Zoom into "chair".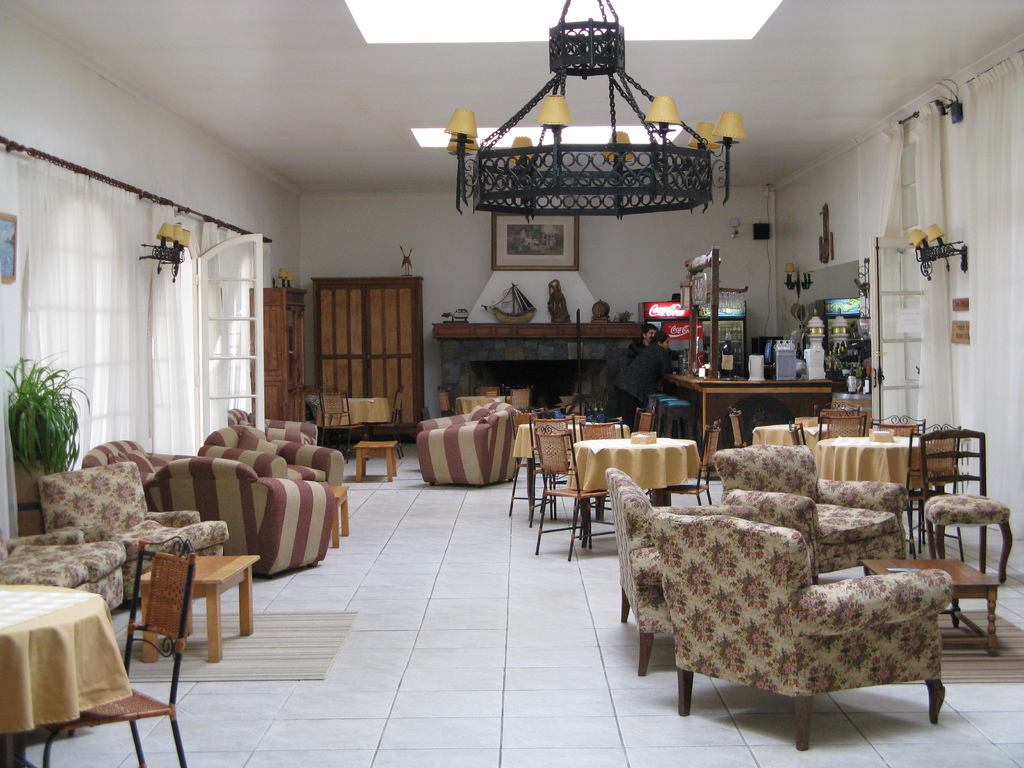
Zoom target: x1=866, y1=413, x2=928, y2=541.
